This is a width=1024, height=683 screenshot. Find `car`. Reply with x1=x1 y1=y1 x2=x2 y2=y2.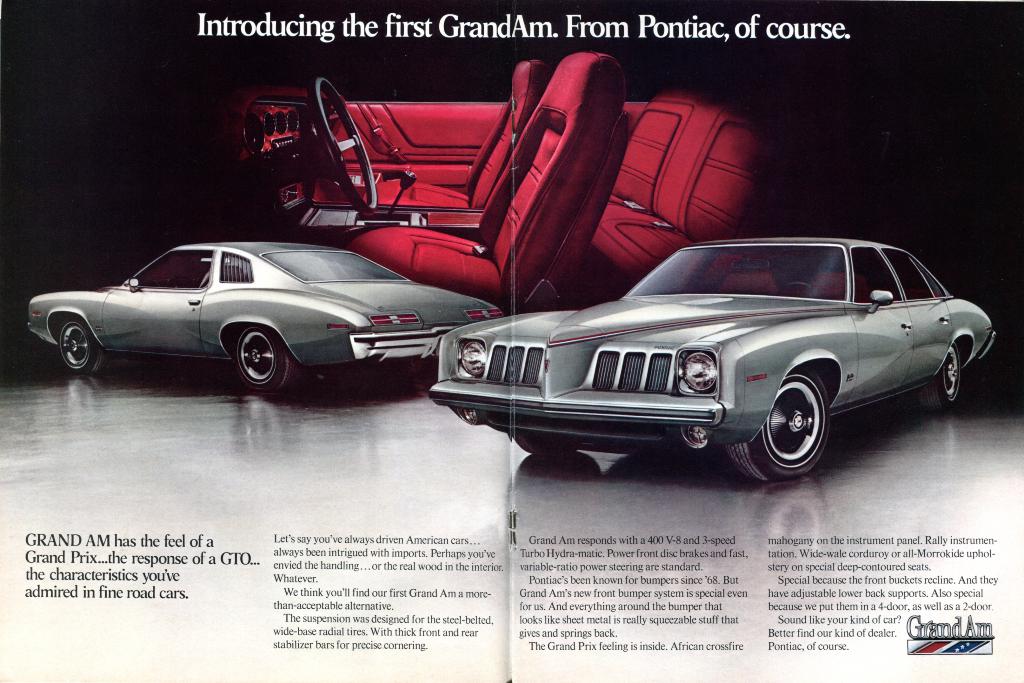
x1=22 y1=242 x2=513 y2=395.
